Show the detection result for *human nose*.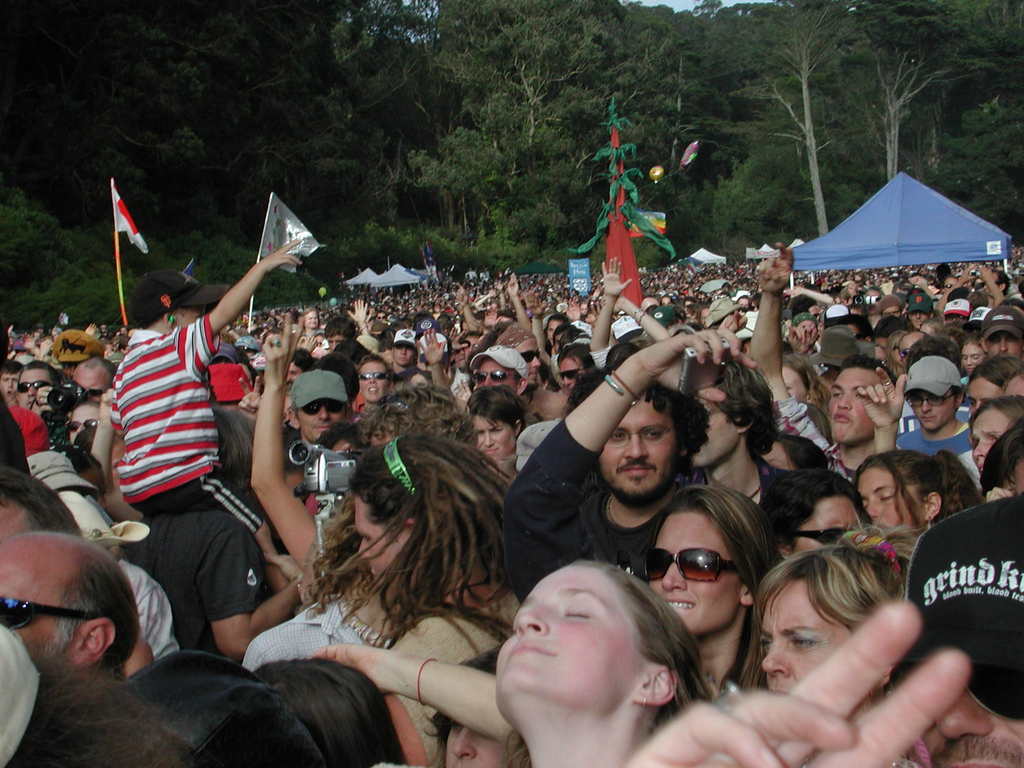
bbox(662, 564, 684, 593).
